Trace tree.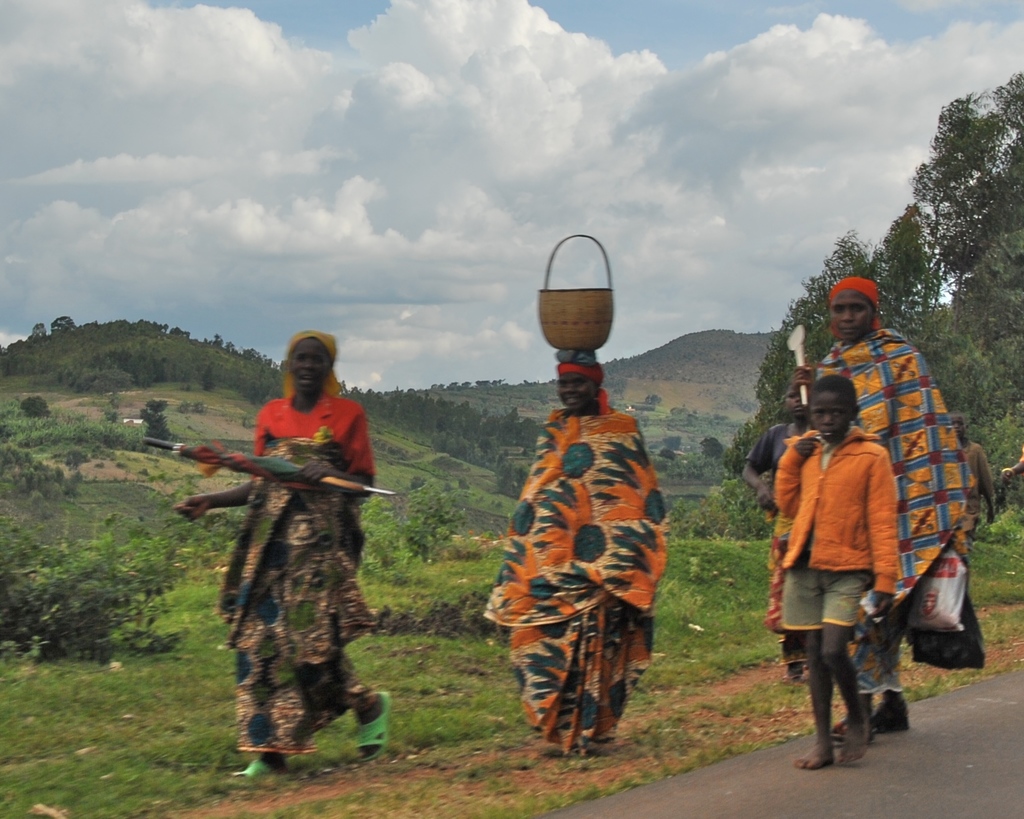
Traced to select_region(141, 395, 166, 440).
